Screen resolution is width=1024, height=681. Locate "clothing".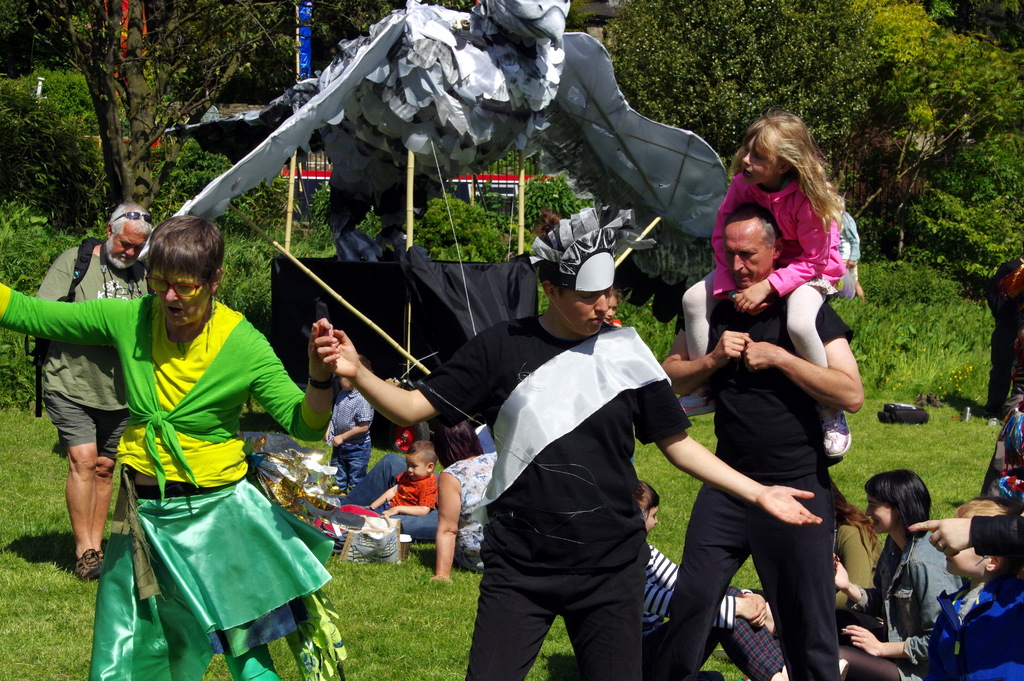
[left=922, top=567, right=1023, bottom=680].
